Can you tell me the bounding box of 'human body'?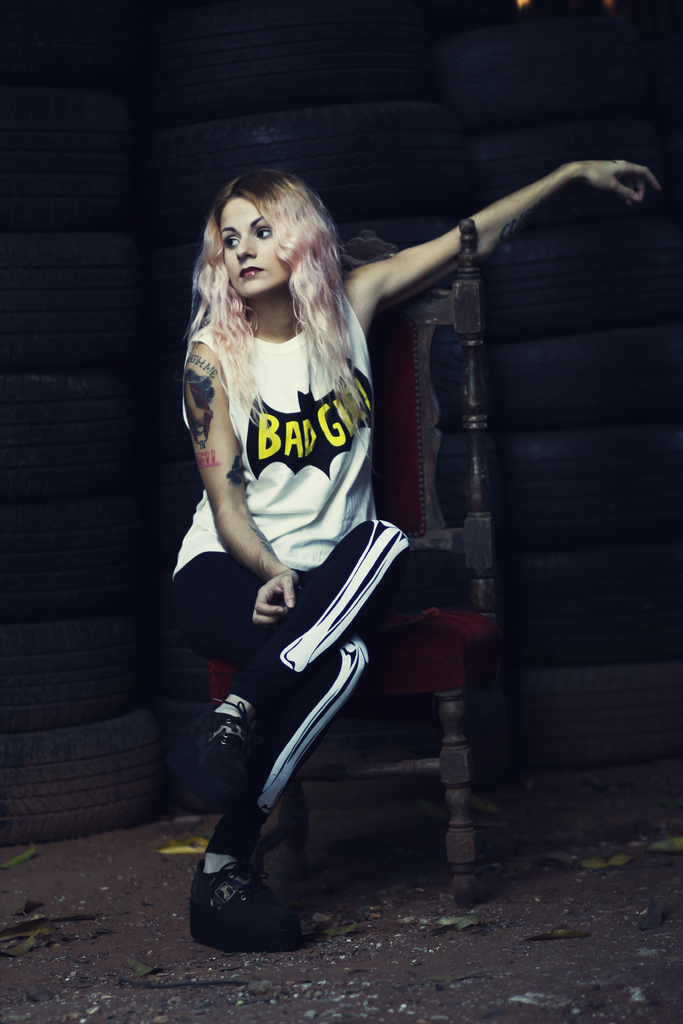
Rect(157, 110, 545, 950).
